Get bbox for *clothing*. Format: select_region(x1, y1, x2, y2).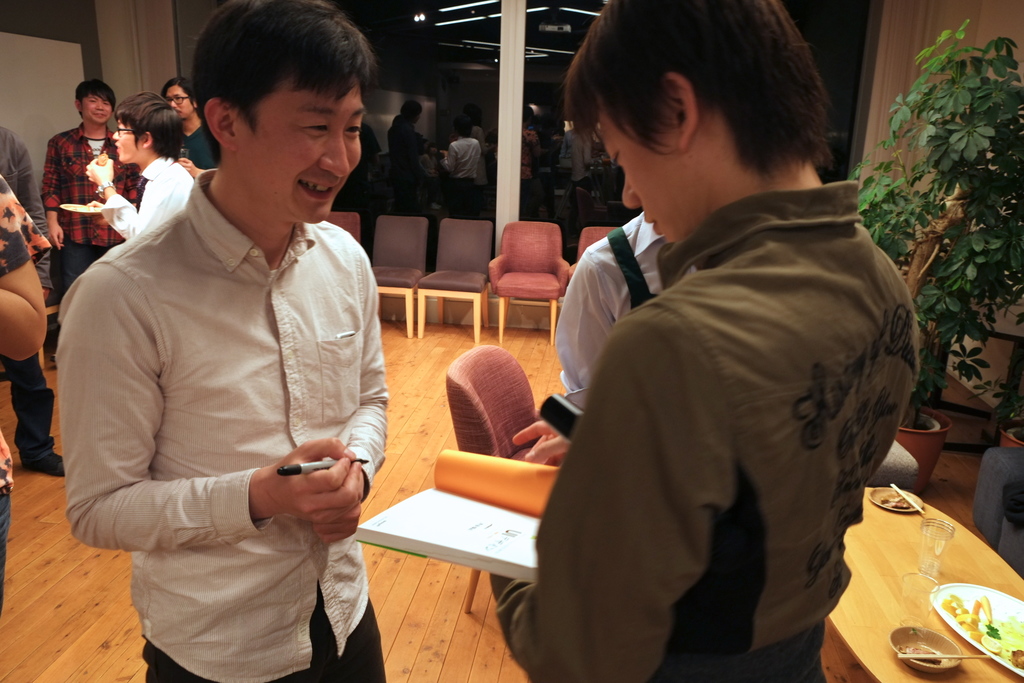
select_region(40, 117, 131, 325).
